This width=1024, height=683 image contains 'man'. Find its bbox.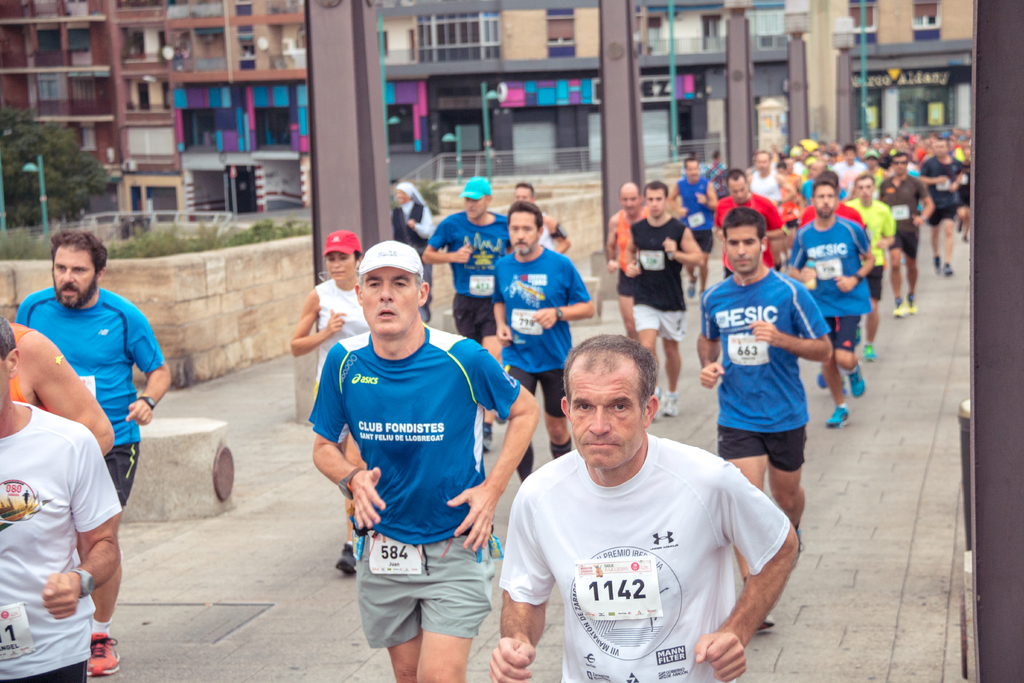
box(683, 198, 831, 629).
